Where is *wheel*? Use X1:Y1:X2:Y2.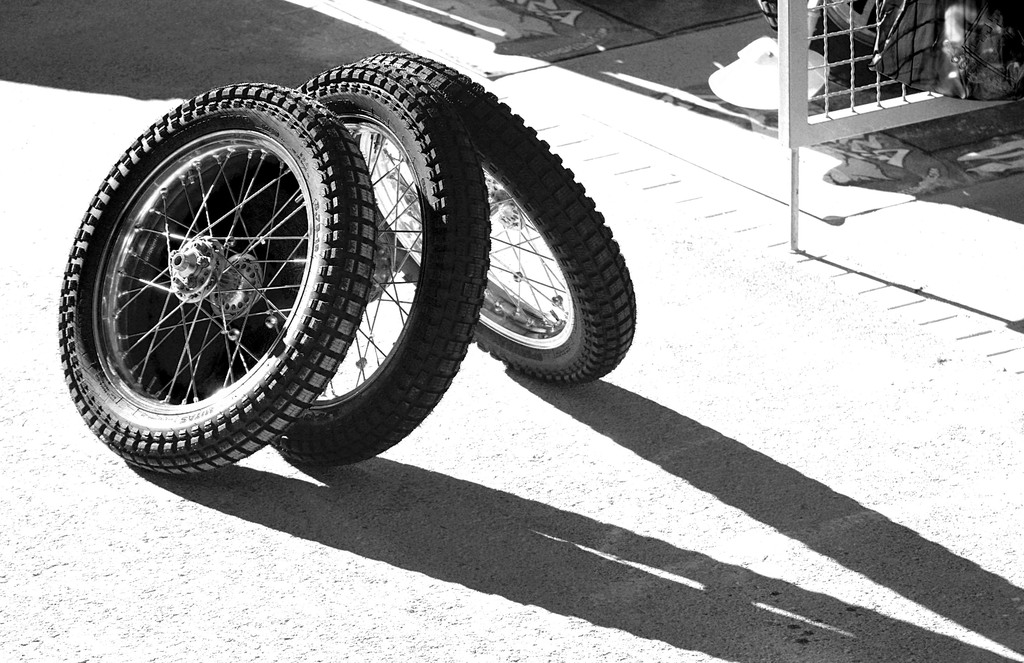
295:63:493:474.
